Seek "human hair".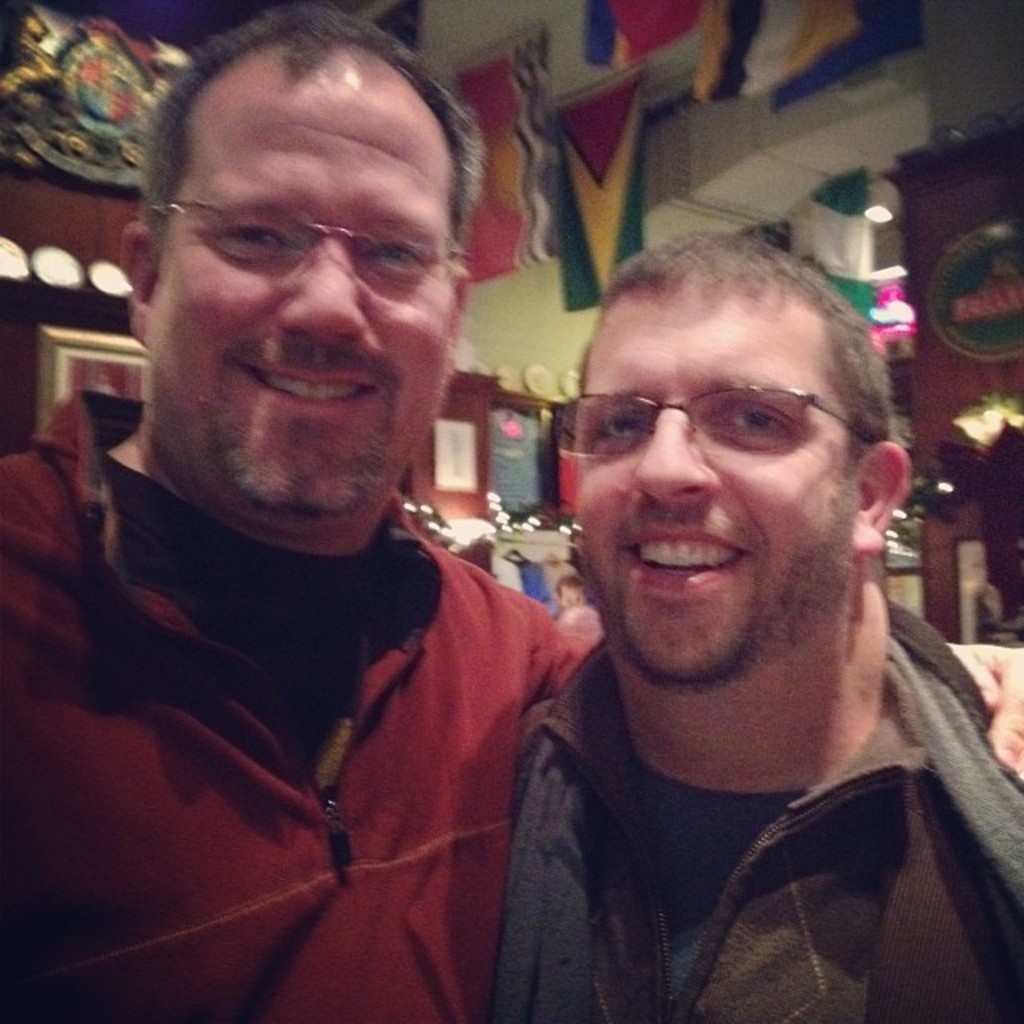
{"x1": 562, "y1": 221, "x2": 910, "y2": 512}.
